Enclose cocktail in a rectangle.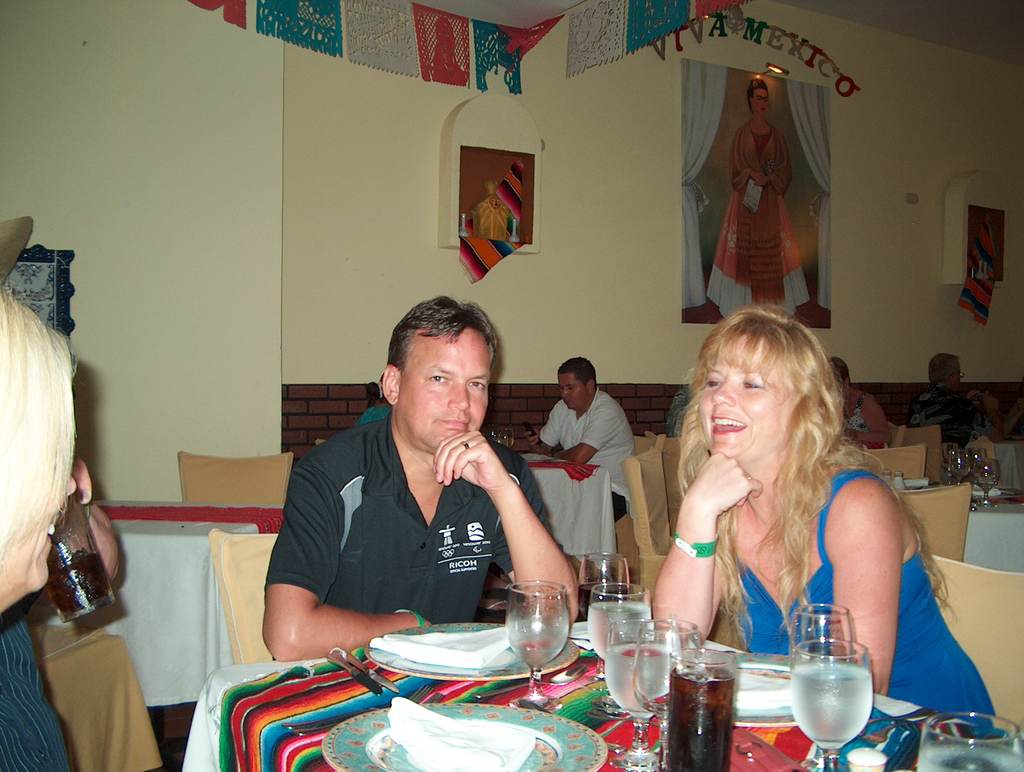
region(662, 645, 743, 771).
